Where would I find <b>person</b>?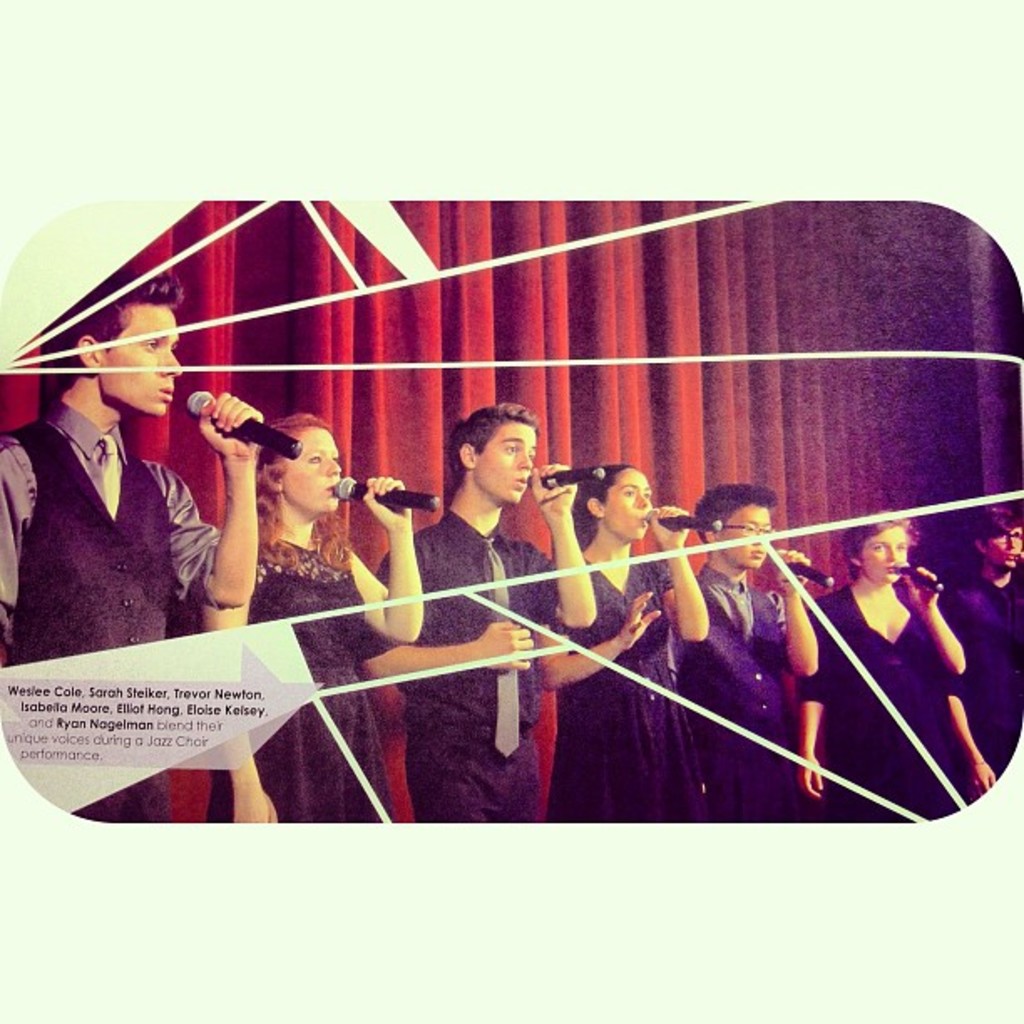
At Rect(832, 482, 977, 853).
